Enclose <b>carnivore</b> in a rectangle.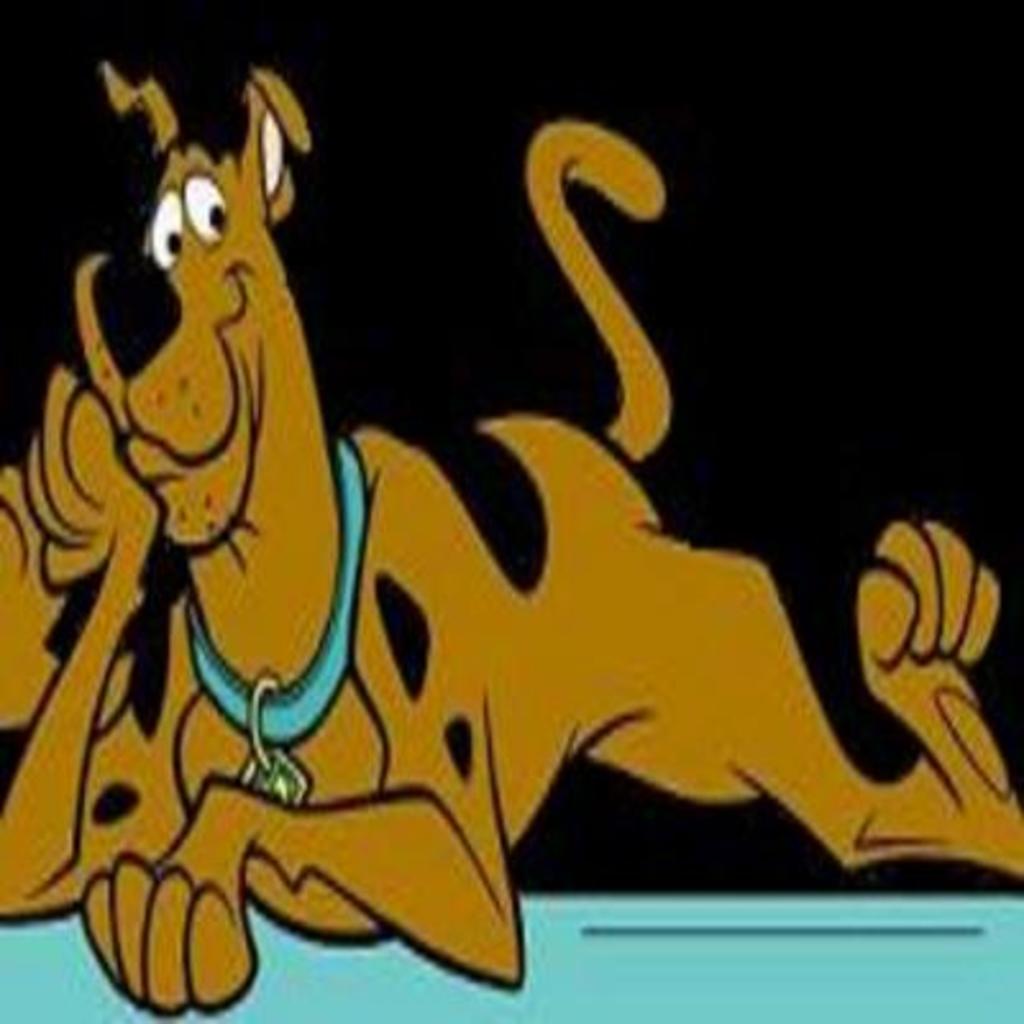
0/59/1021/1021.
